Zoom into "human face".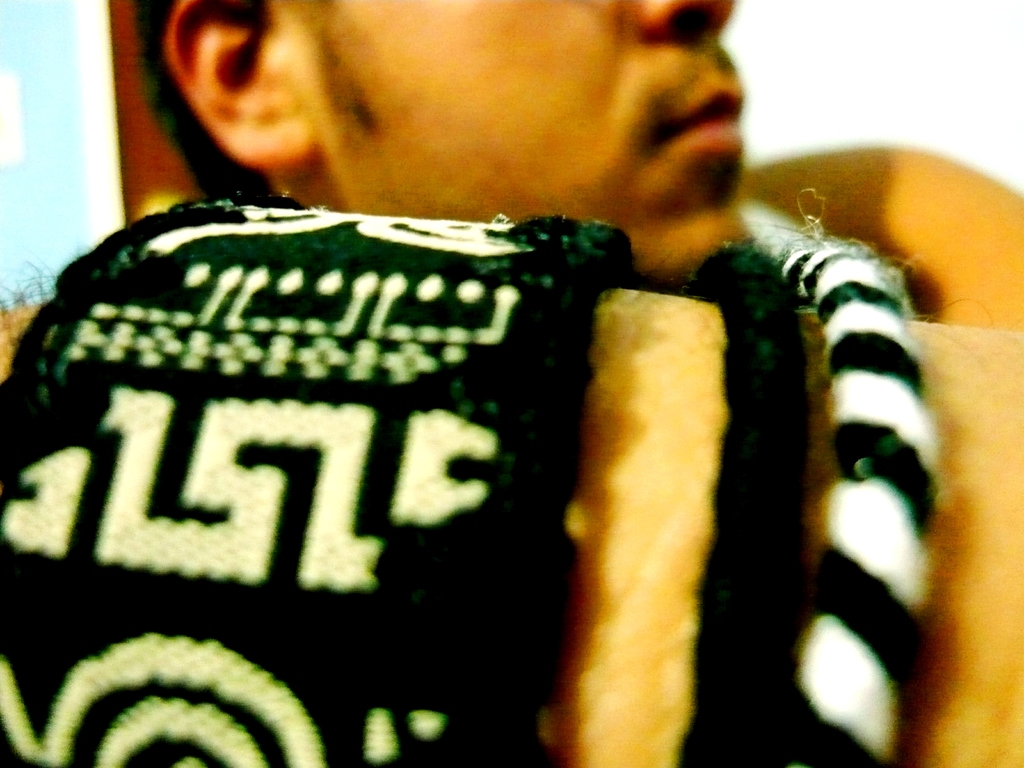
Zoom target: left=300, top=0, right=752, bottom=294.
